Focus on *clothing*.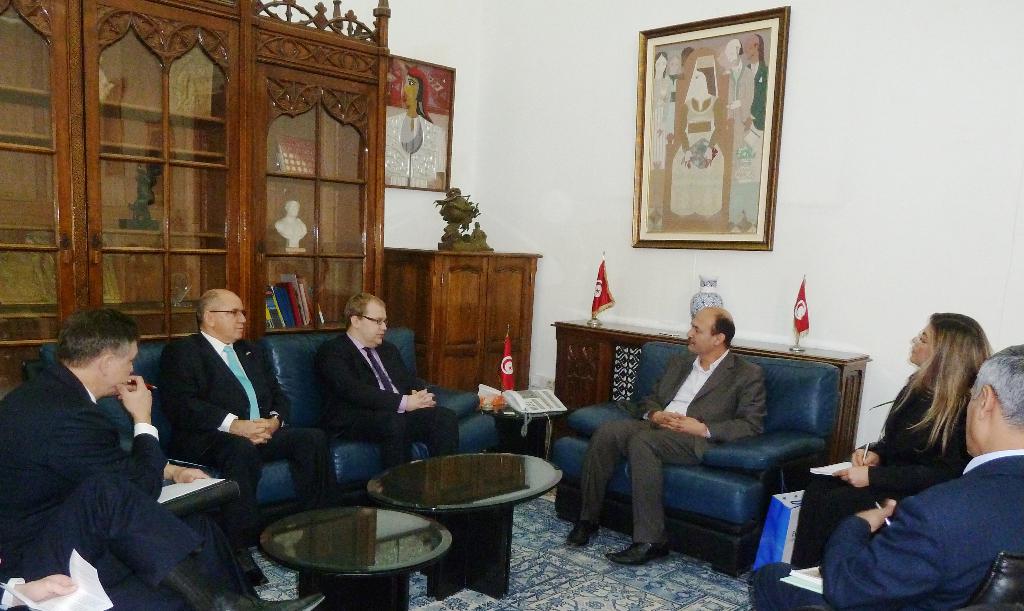
Focused at 319,344,467,485.
